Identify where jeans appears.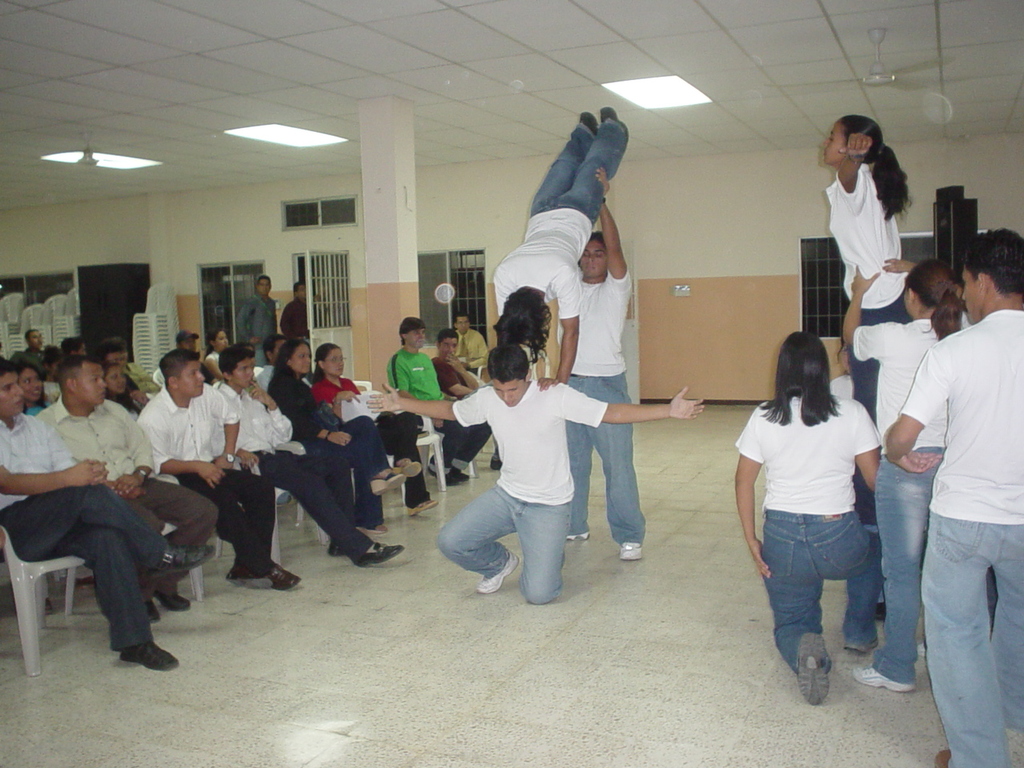
Appears at bbox(918, 510, 1023, 767).
